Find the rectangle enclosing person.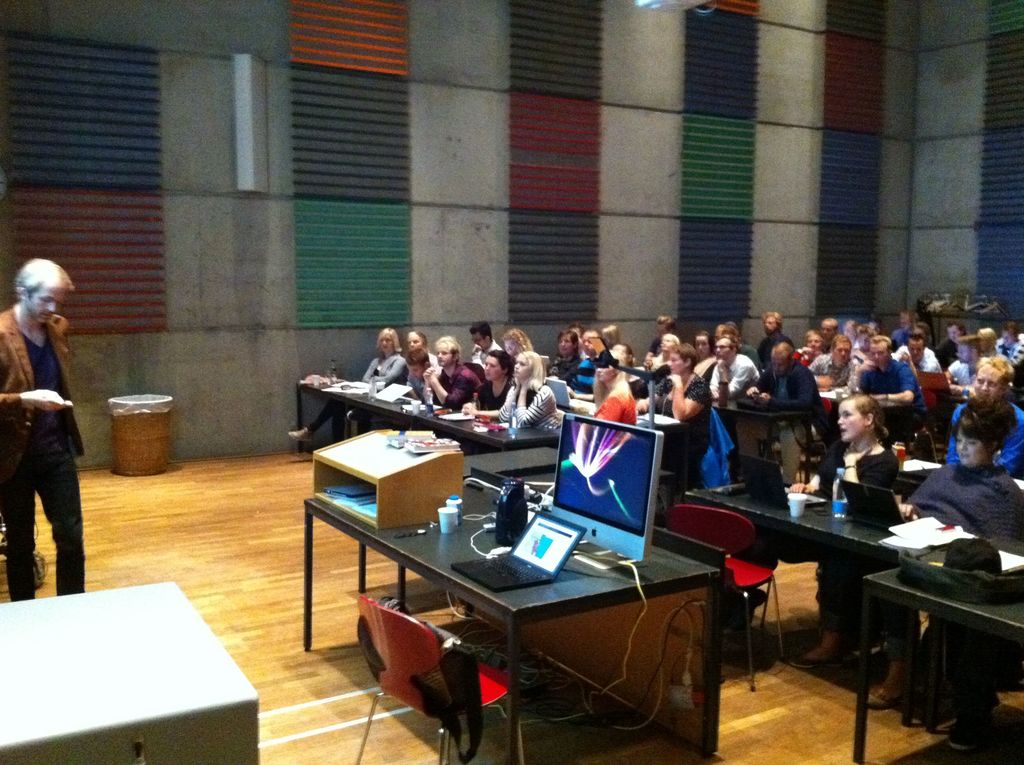
region(648, 348, 721, 483).
